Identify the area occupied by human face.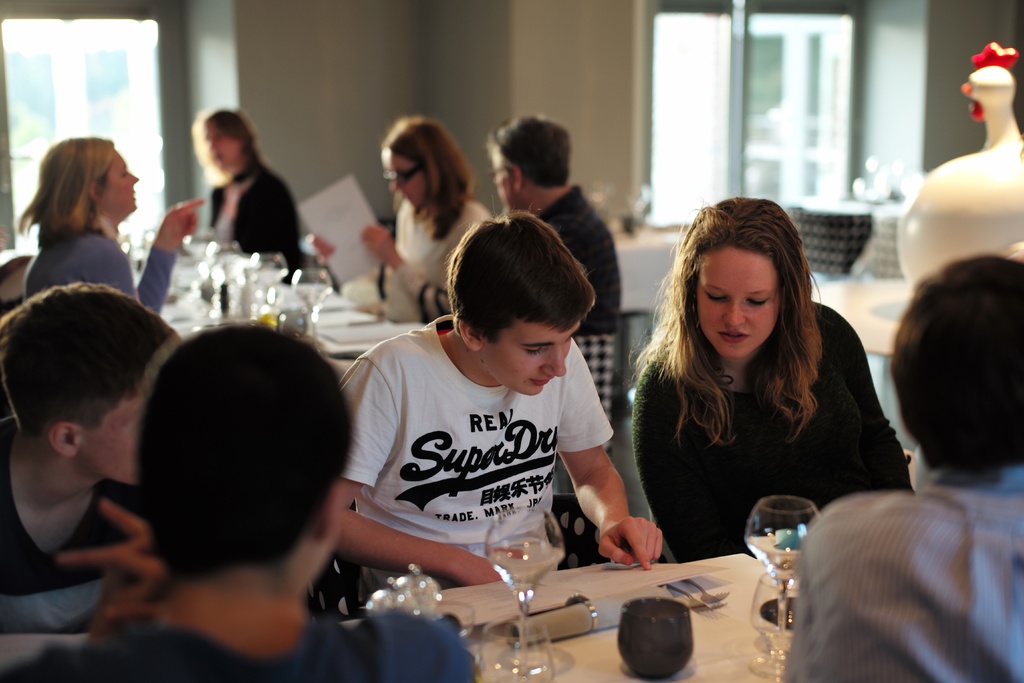
Area: l=491, t=145, r=516, b=204.
